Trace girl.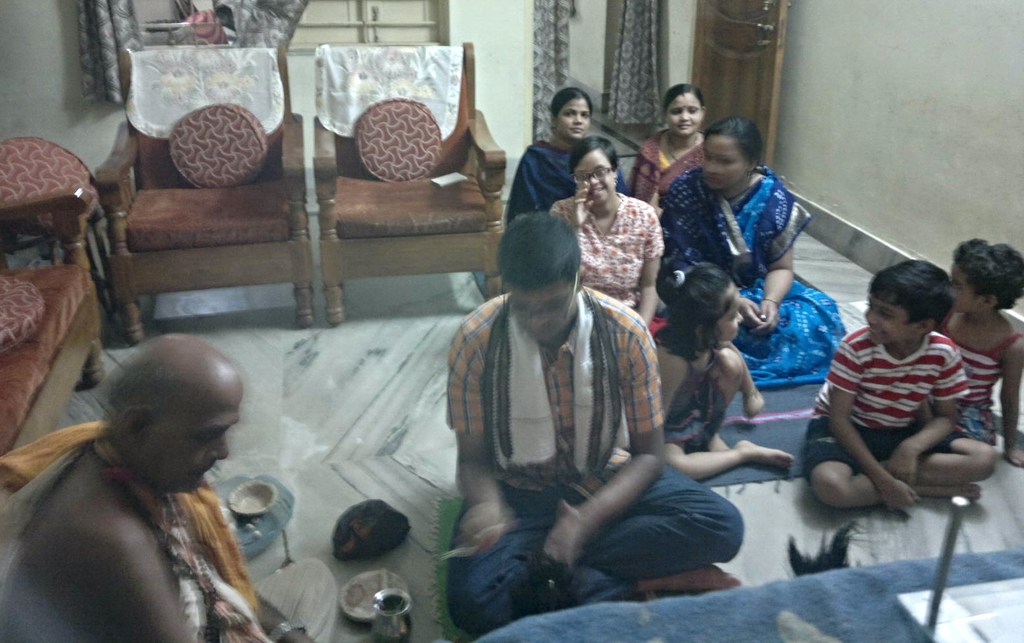
Traced to [left=645, top=261, right=793, bottom=481].
